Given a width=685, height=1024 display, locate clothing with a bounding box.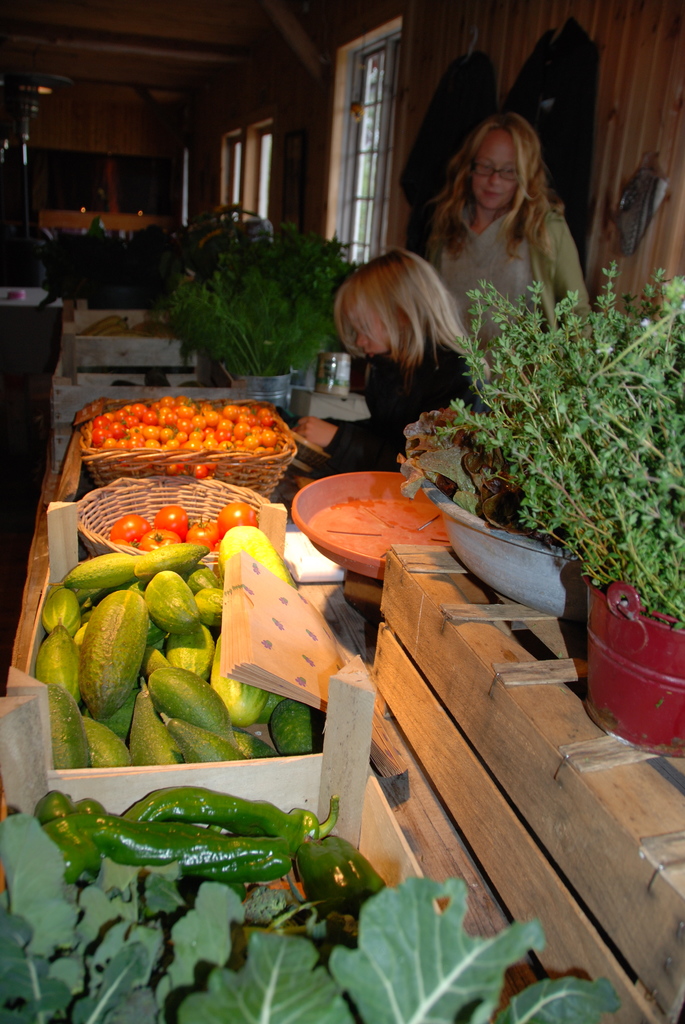
Located: (405,148,595,347).
